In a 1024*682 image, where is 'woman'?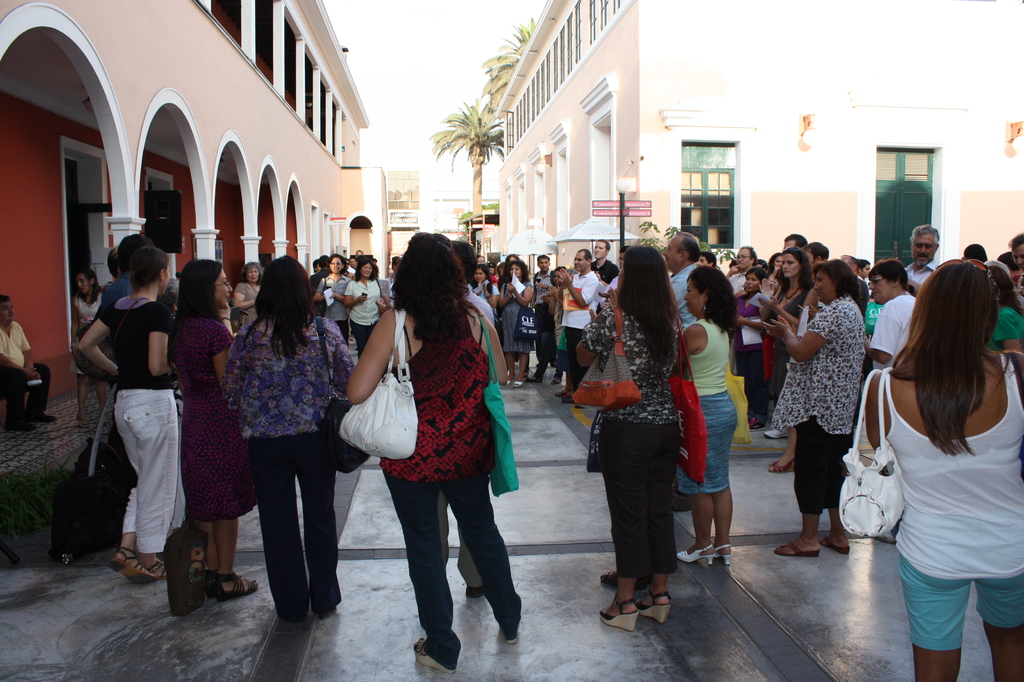
bbox=[571, 246, 683, 632].
